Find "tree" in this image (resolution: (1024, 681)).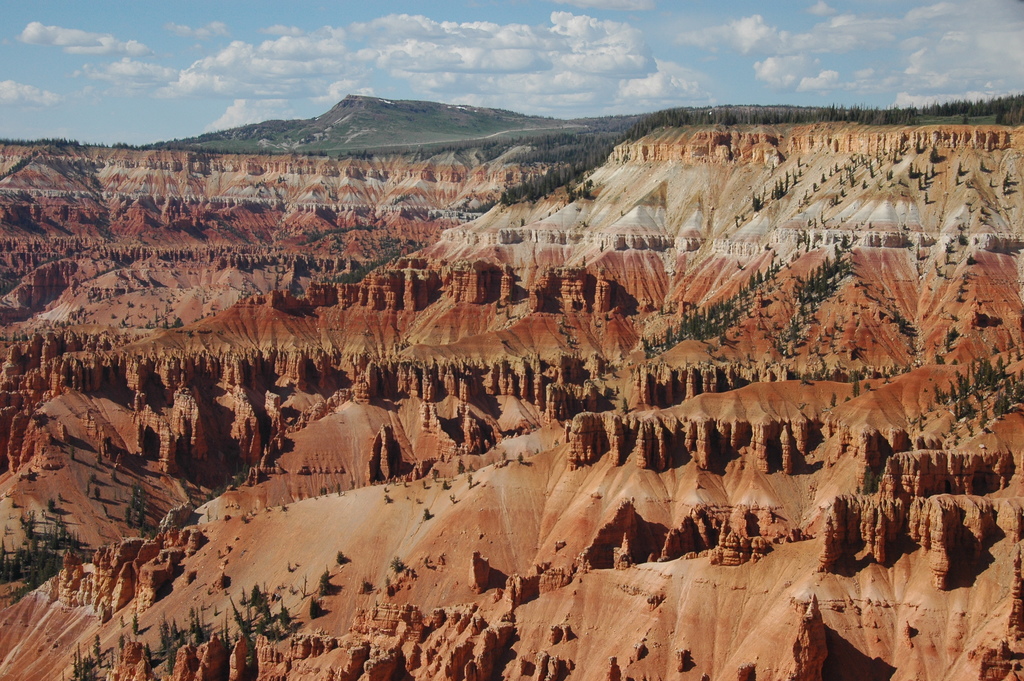
select_region(85, 471, 98, 482).
